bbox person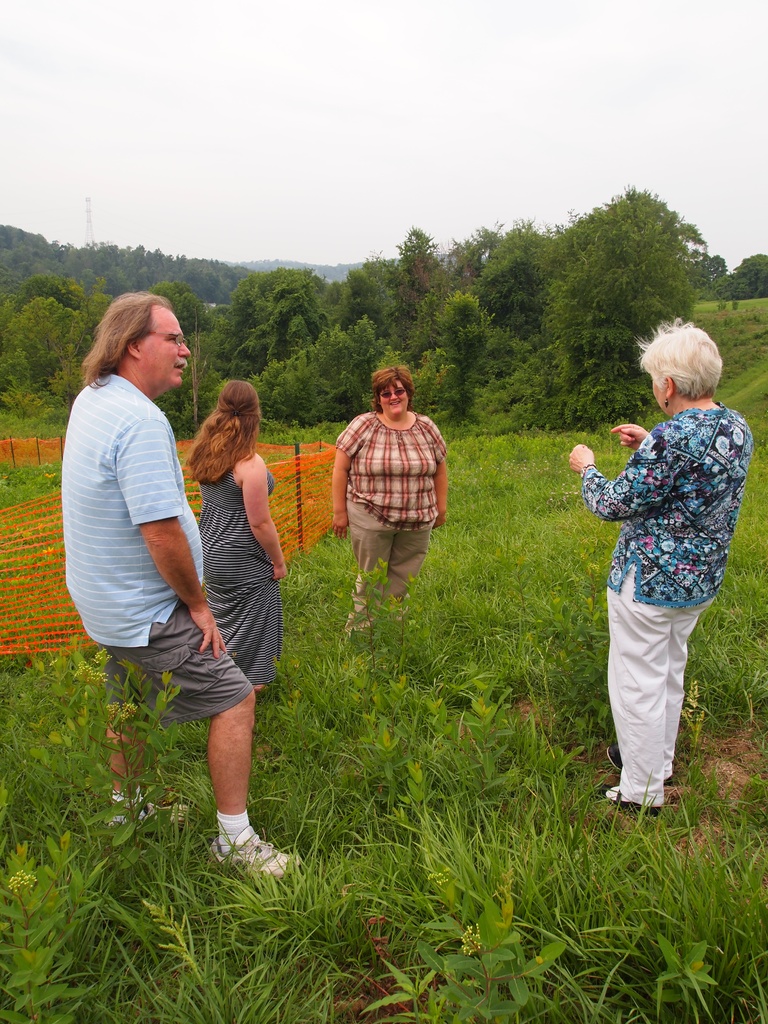
region(565, 312, 756, 815)
